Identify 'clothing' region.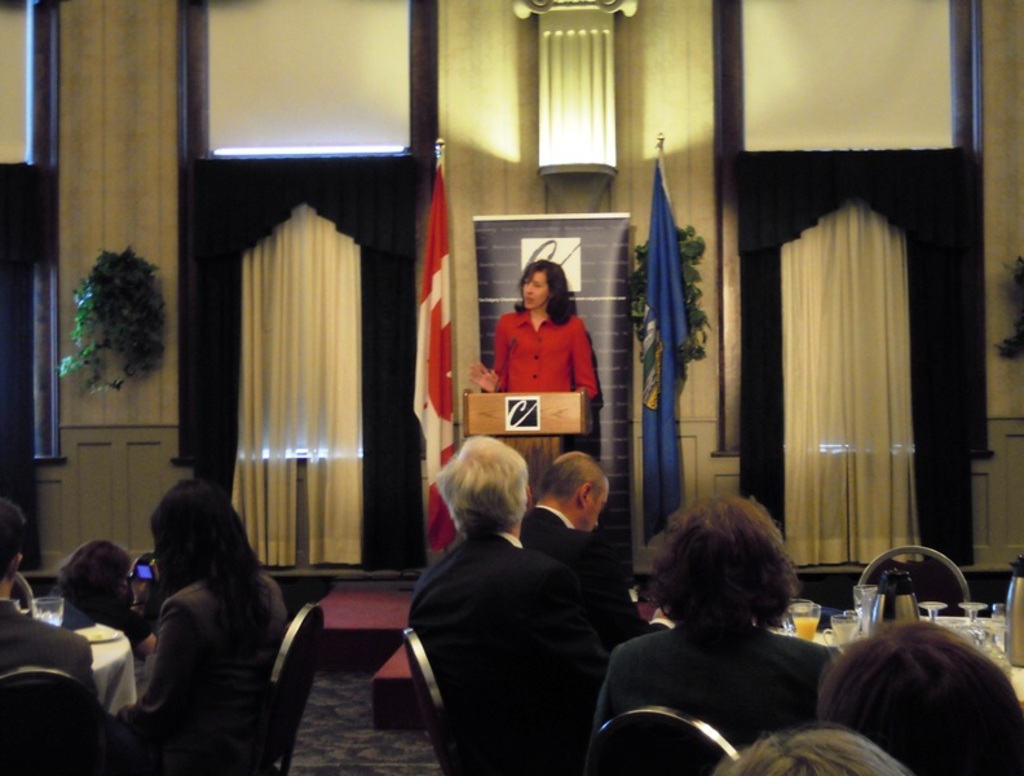
Region: select_region(425, 528, 608, 775).
